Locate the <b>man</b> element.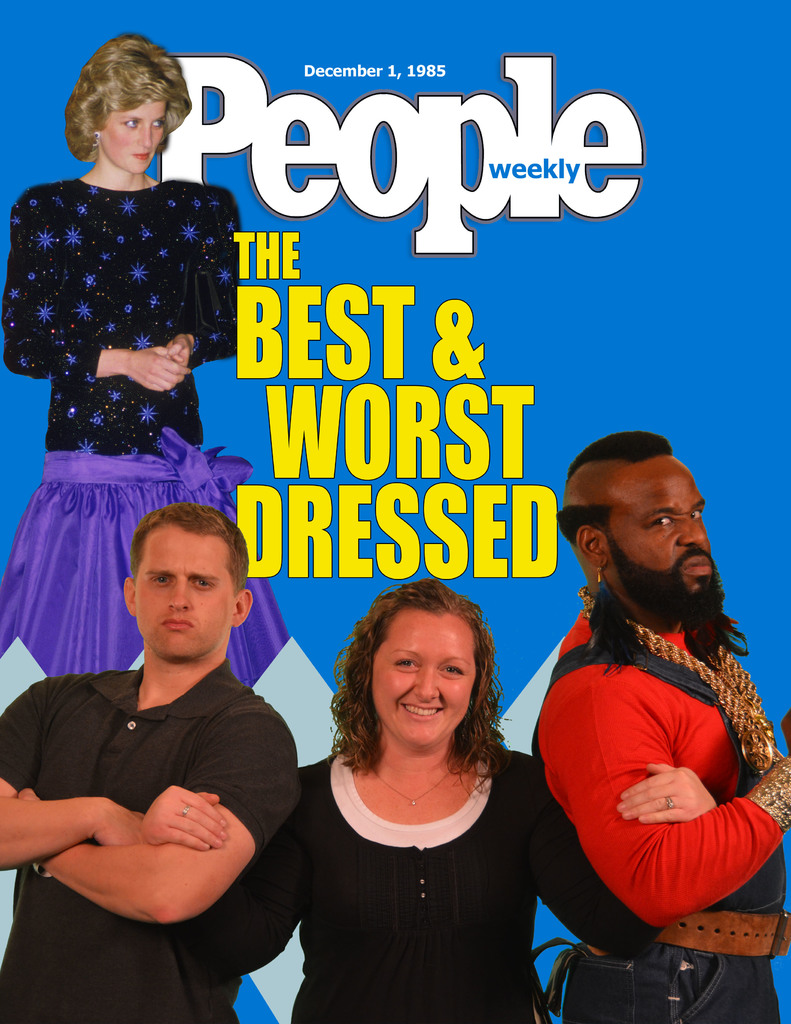
Element bbox: select_region(13, 492, 312, 974).
